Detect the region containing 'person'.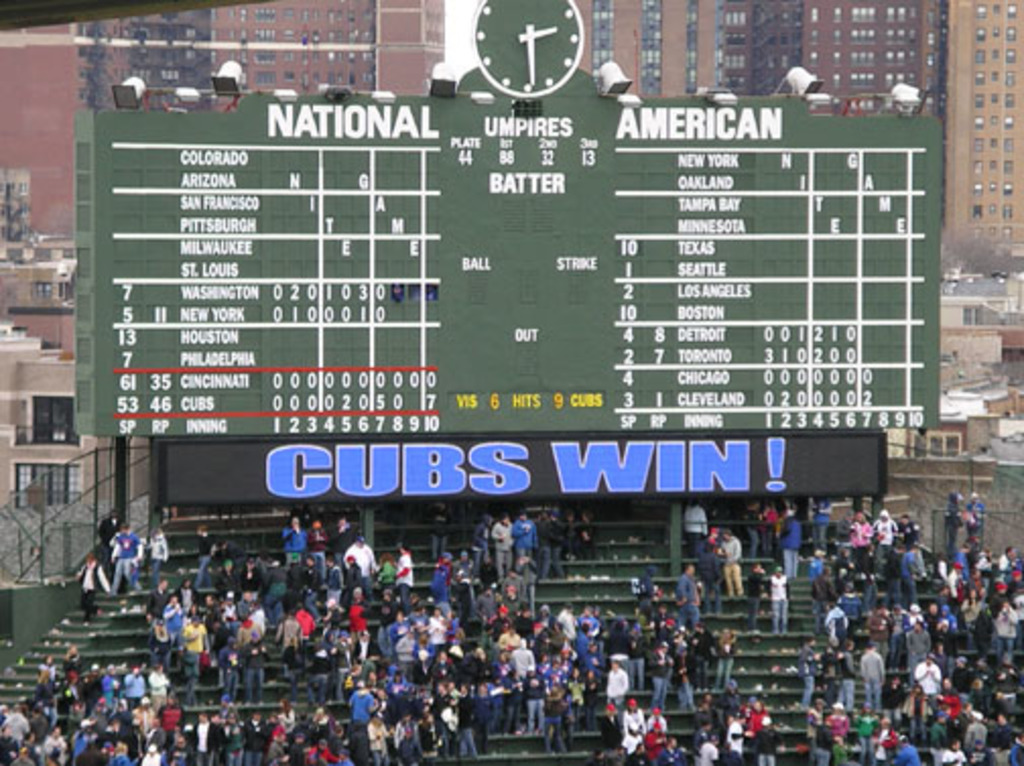
69/551/114/628.
